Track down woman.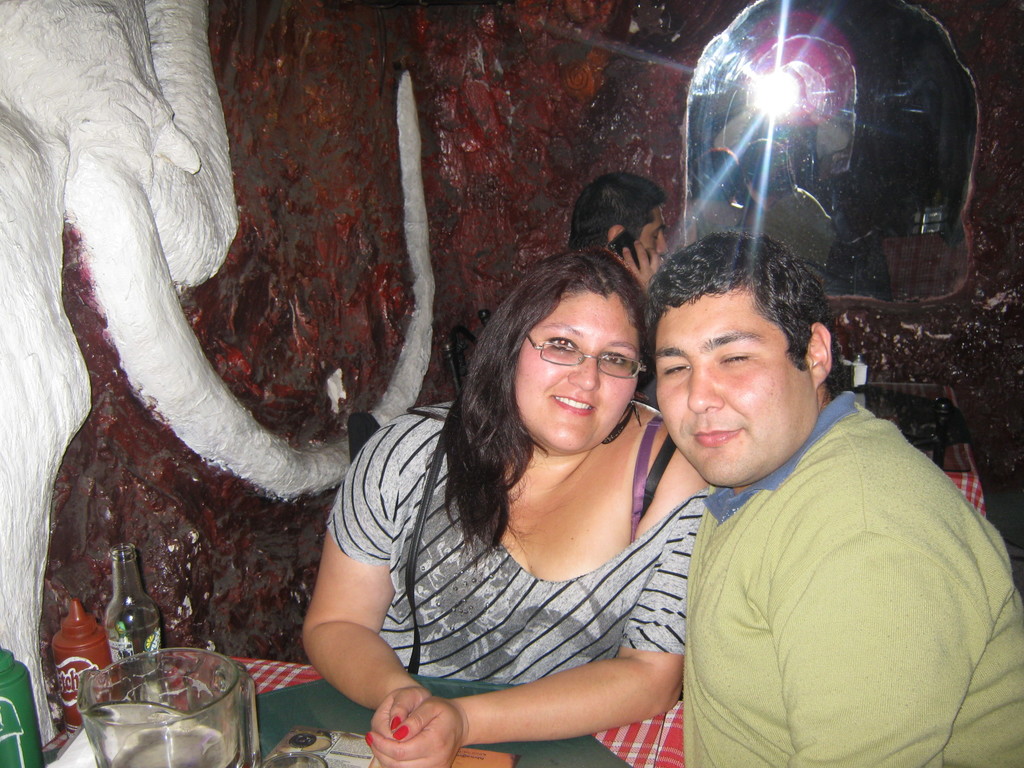
Tracked to (275, 233, 718, 767).
